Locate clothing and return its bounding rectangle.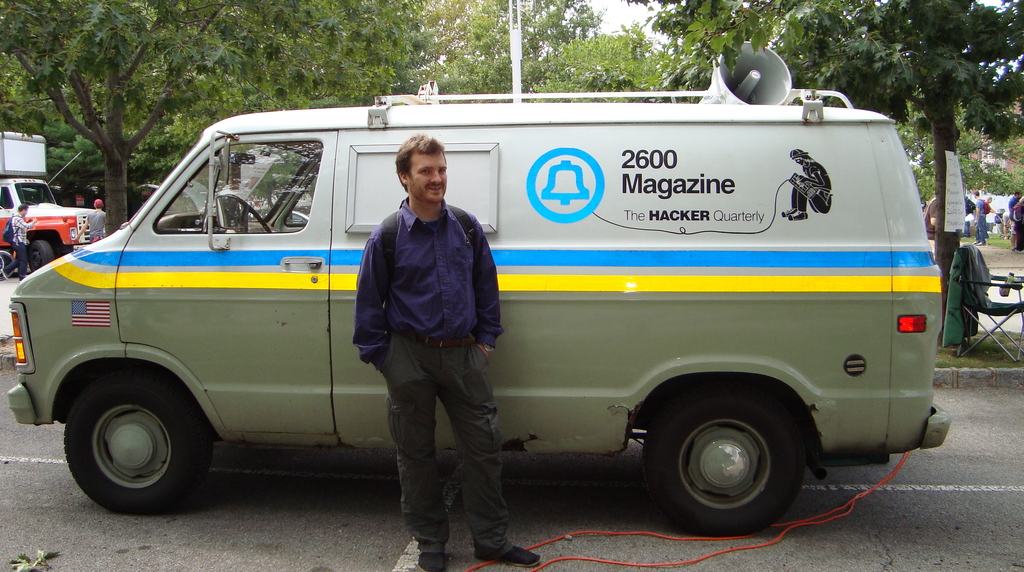
<bbox>87, 207, 108, 243</bbox>.
